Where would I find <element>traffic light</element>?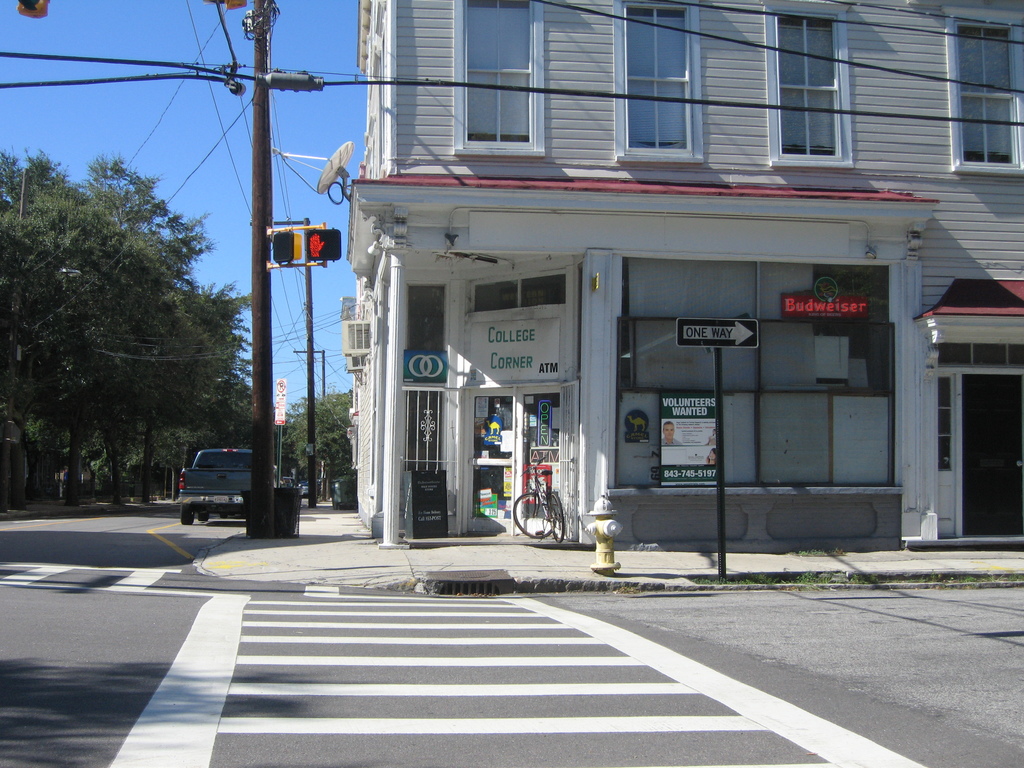
At l=308, t=229, r=342, b=265.
